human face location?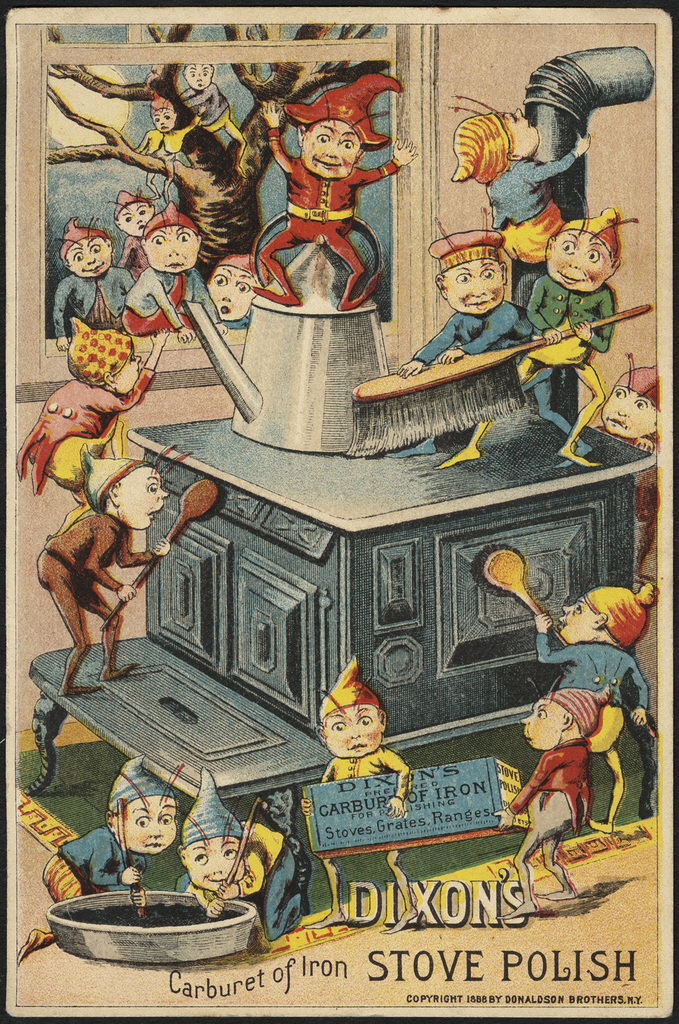
547 227 614 287
